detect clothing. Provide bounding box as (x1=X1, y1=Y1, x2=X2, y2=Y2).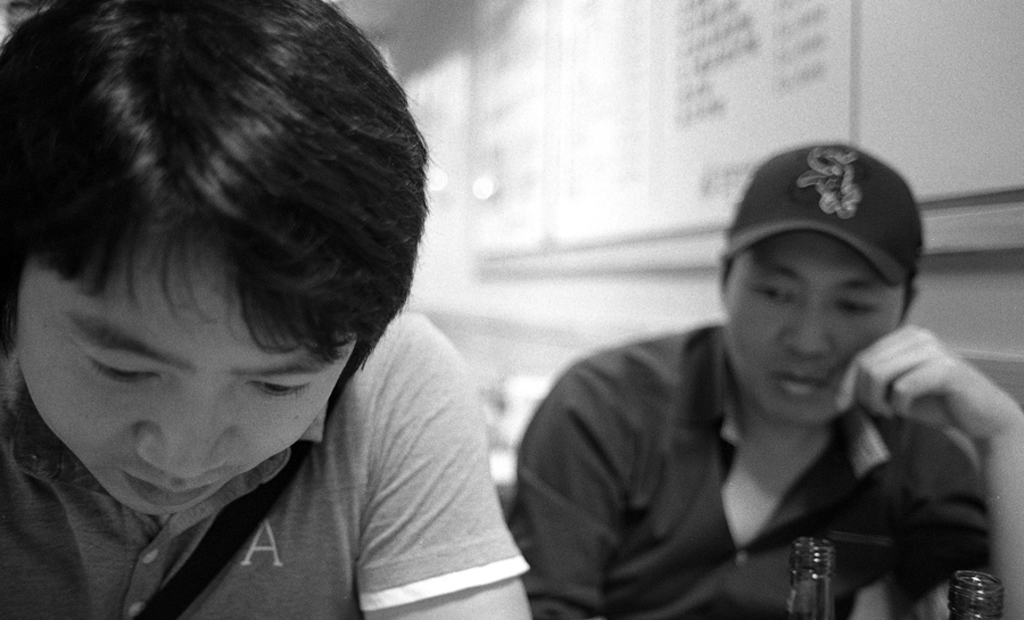
(x1=0, y1=312, x2=538, y2=619).
